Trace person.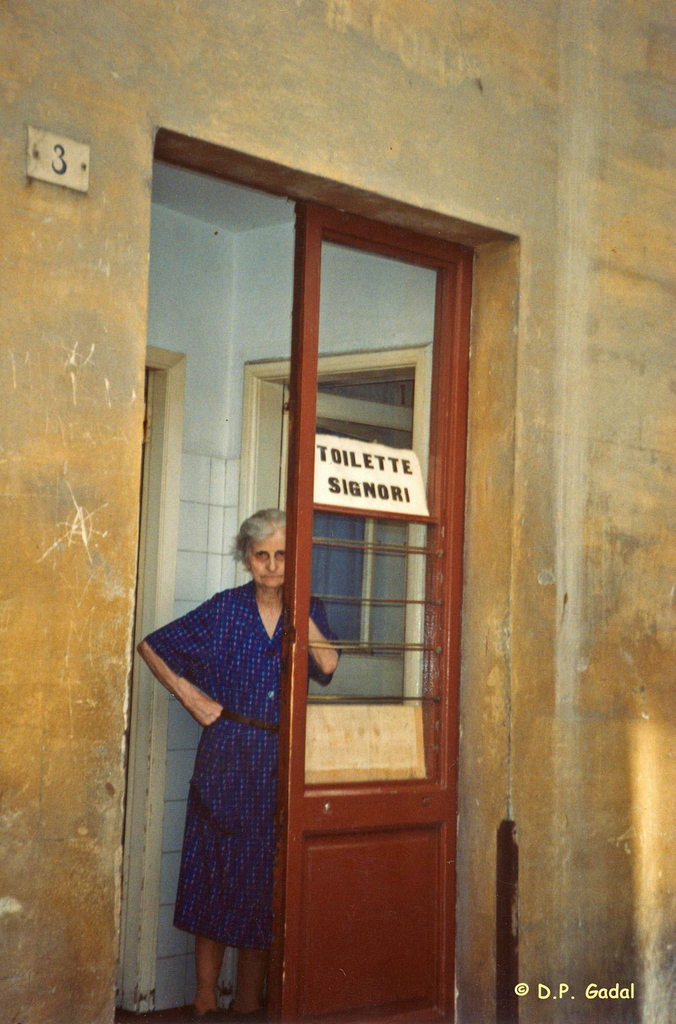
Traced to 171:538:293:999.
